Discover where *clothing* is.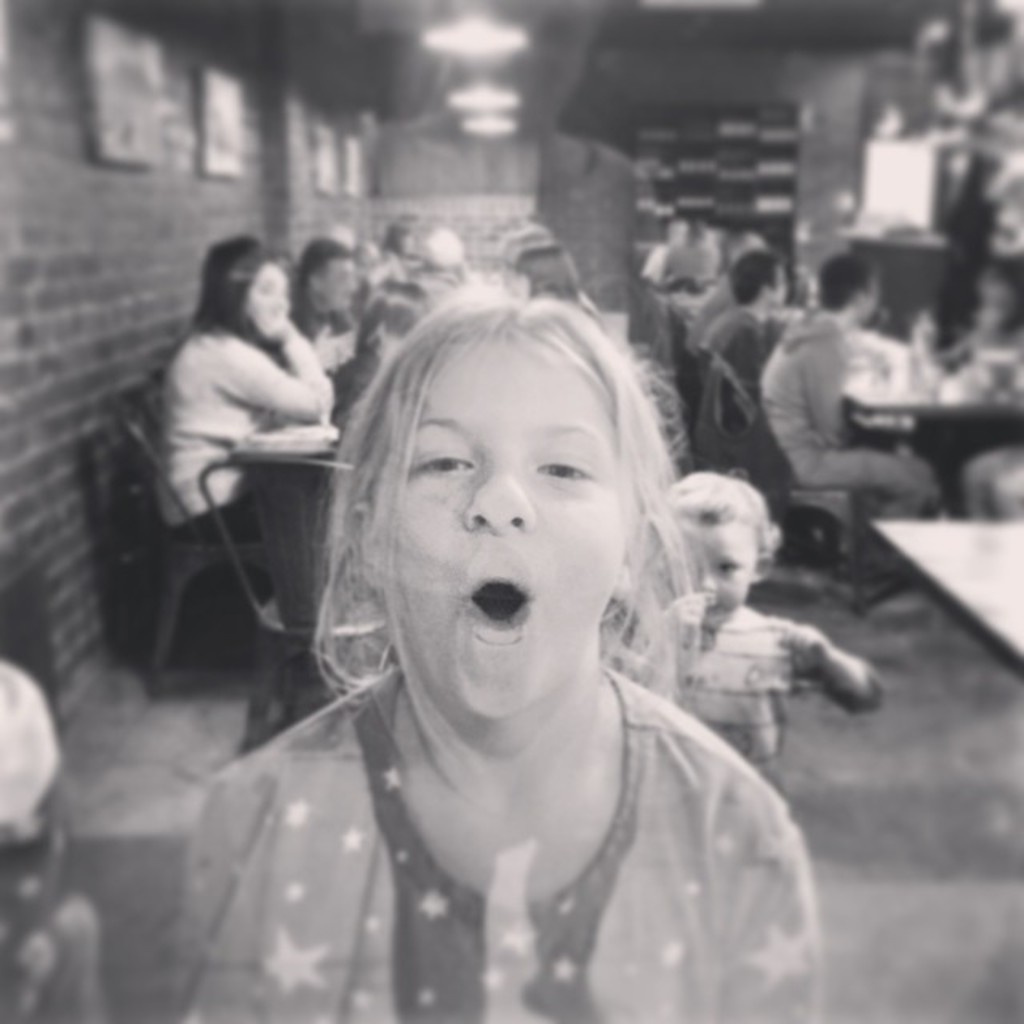
Discovered at 696, 293, 773, 413.
